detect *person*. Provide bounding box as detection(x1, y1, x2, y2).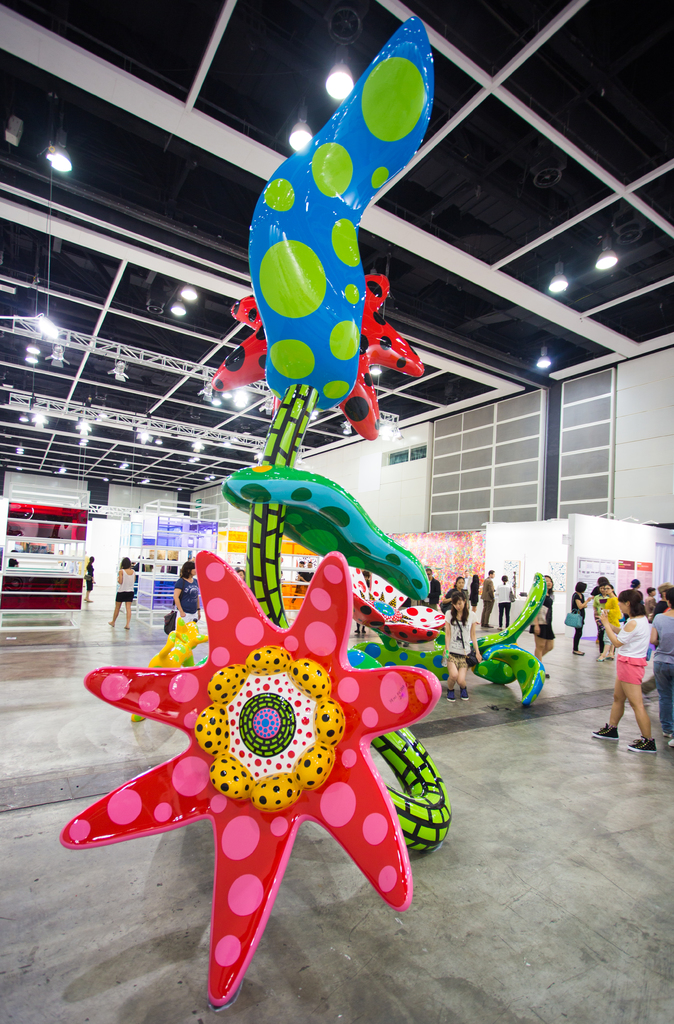
detection(594, 581, 627, 660).
